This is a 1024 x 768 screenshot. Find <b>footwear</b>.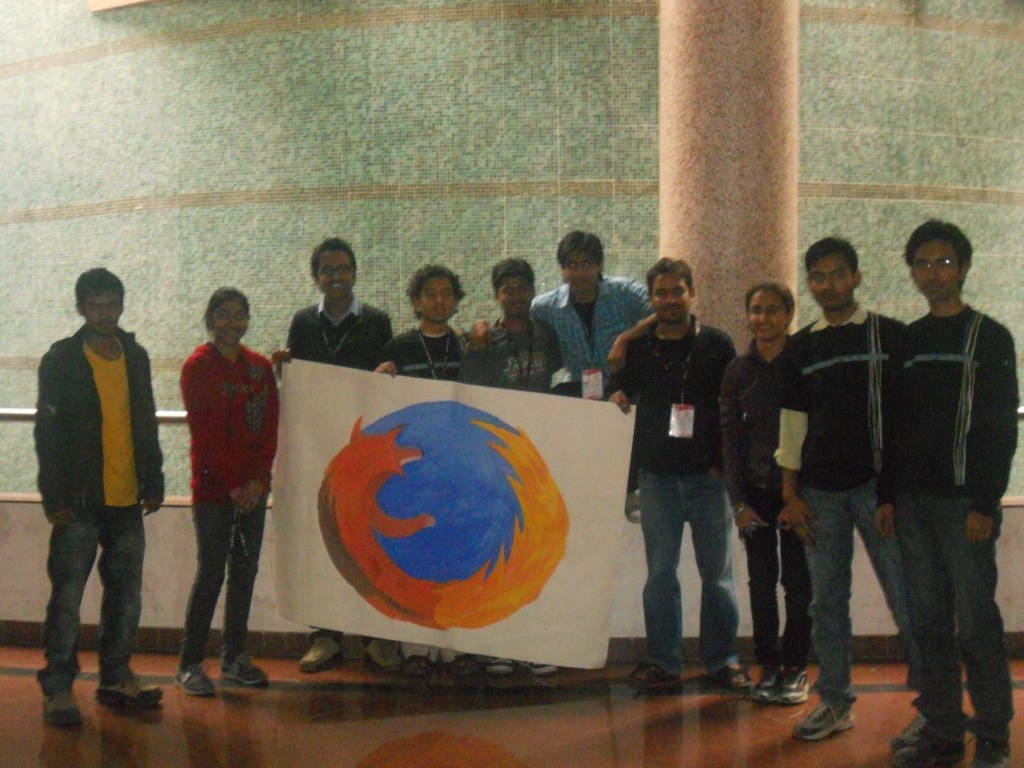
Bounding box: crop(899, 723, 968, 767).
